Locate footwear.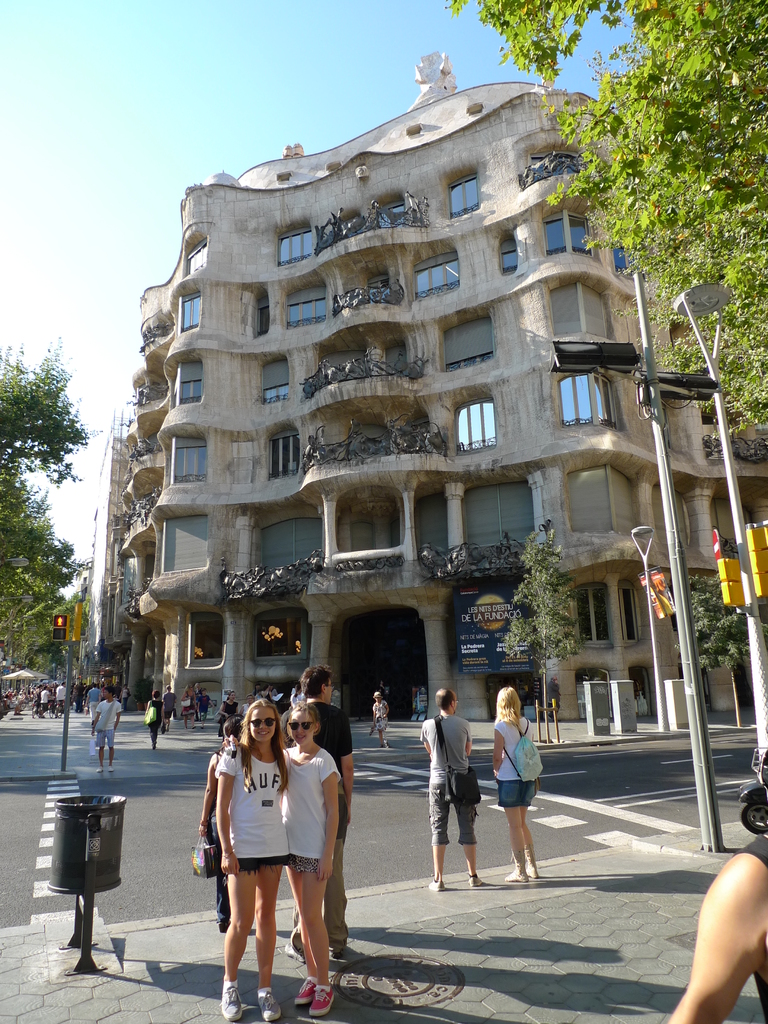
Bounding box: l=107, t=765, r=114, b=776.
